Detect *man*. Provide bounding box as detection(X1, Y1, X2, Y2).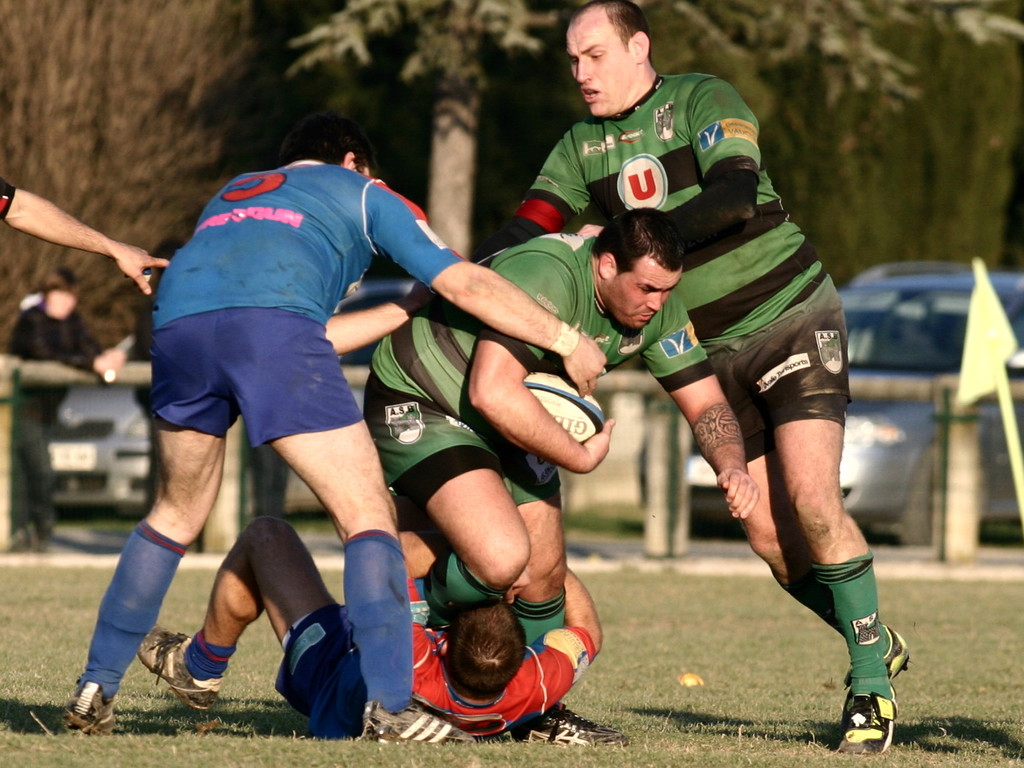
detection(359, 205, 768, 644).
